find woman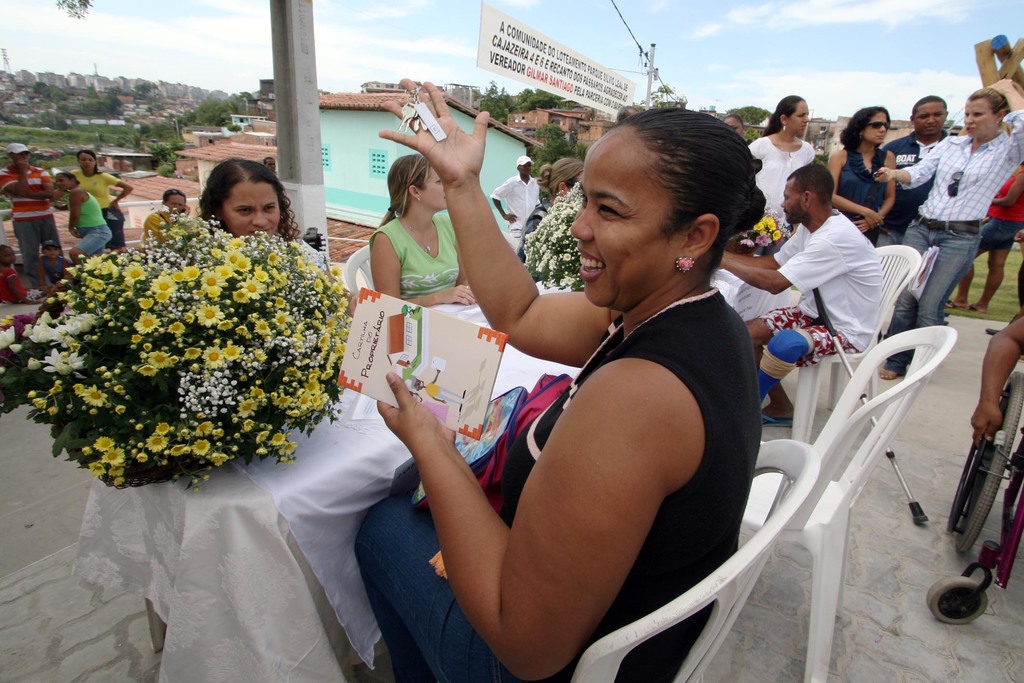
{"x1": 194, "y1": 151, "x2": 332, "y2": 273}
